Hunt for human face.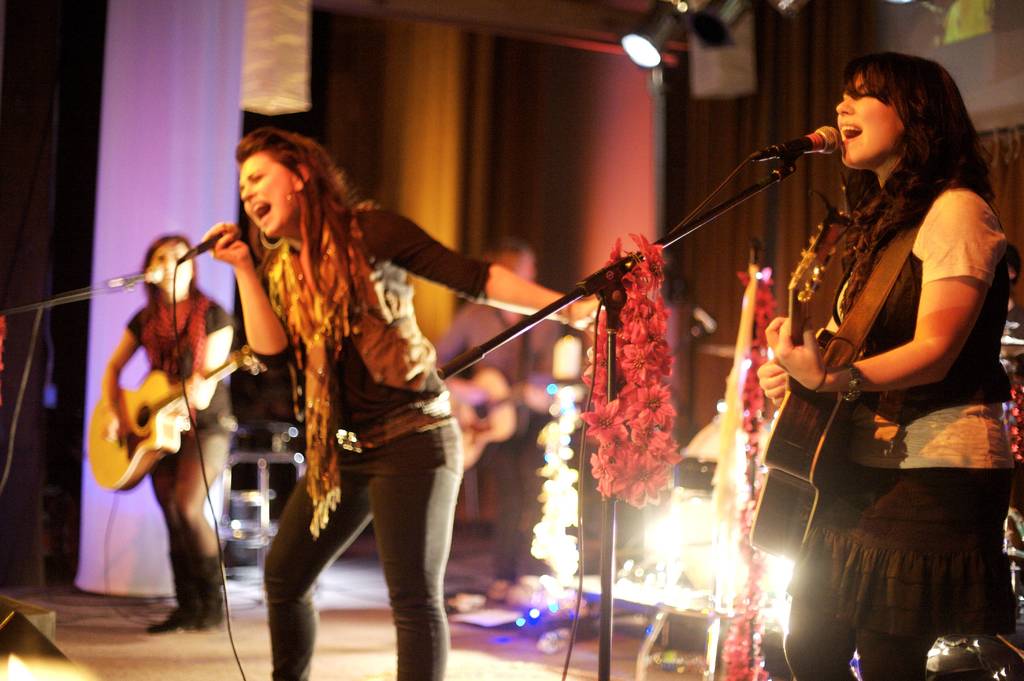
Hunted down at {"x1": 239, "y1": 150, "x2": 300, "y2": 245}.
